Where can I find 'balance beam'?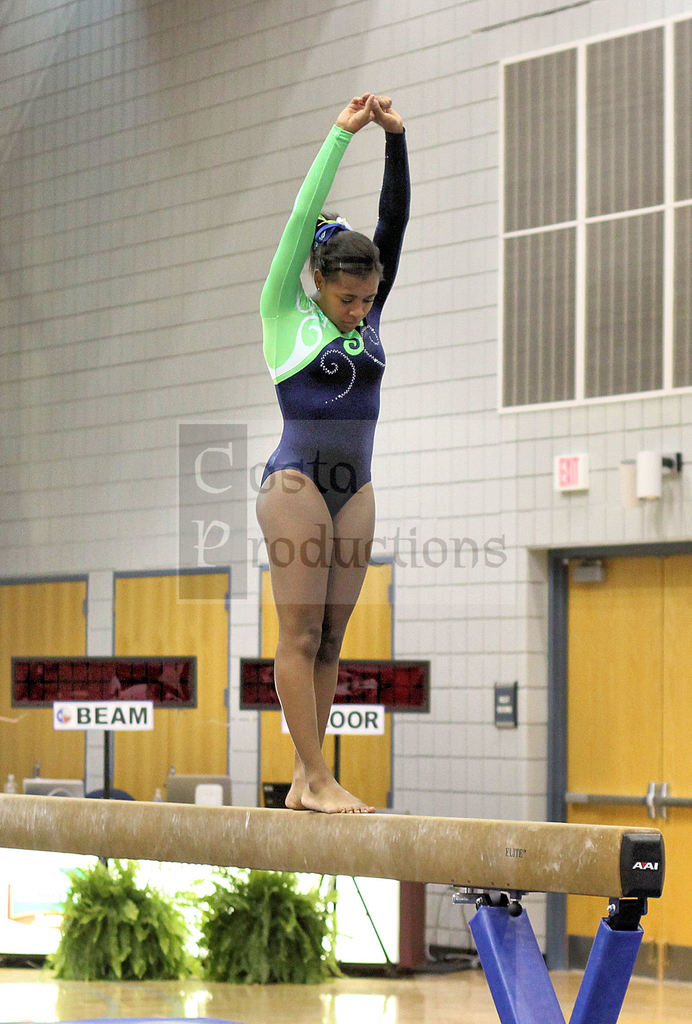
You can find it at bbox=[0, 790, 666, 899].
